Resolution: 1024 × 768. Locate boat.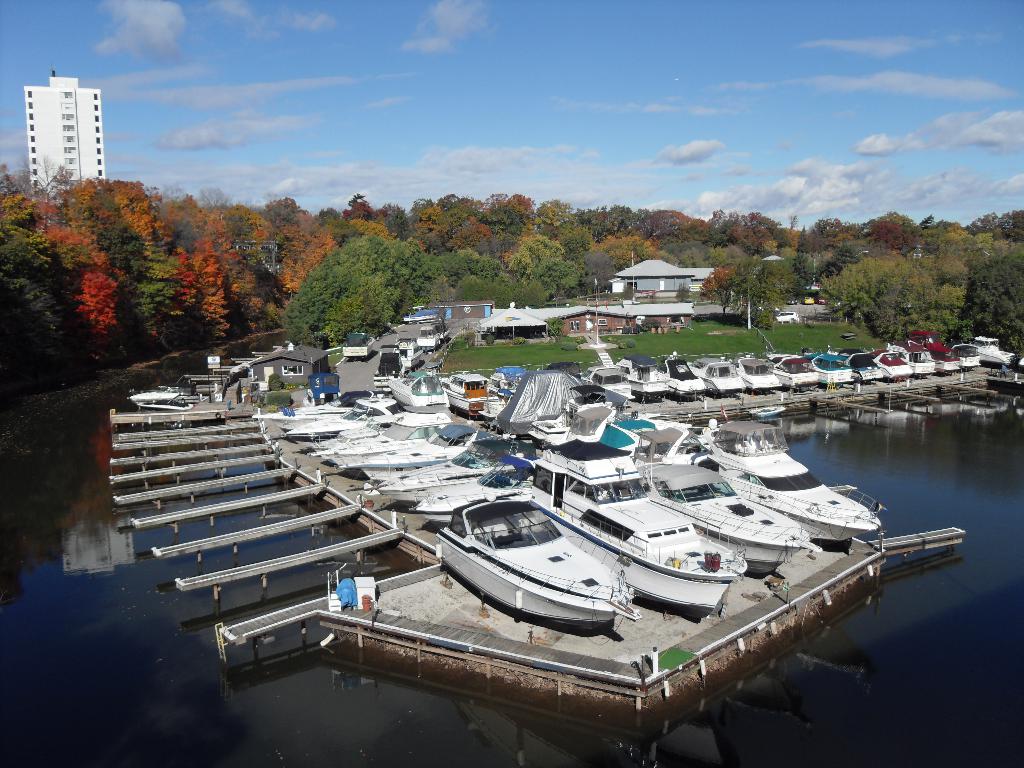
rect(433, 492, 643, 637).
